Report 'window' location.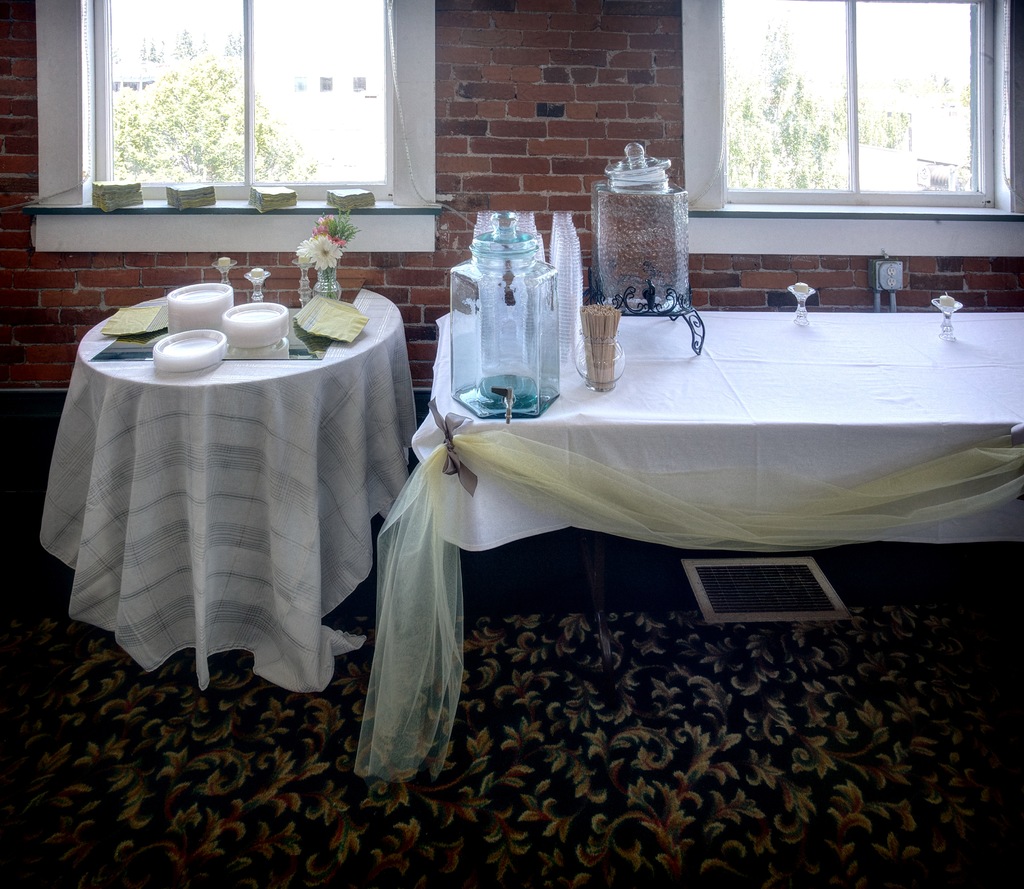
Report: [678,0,1023,257].
